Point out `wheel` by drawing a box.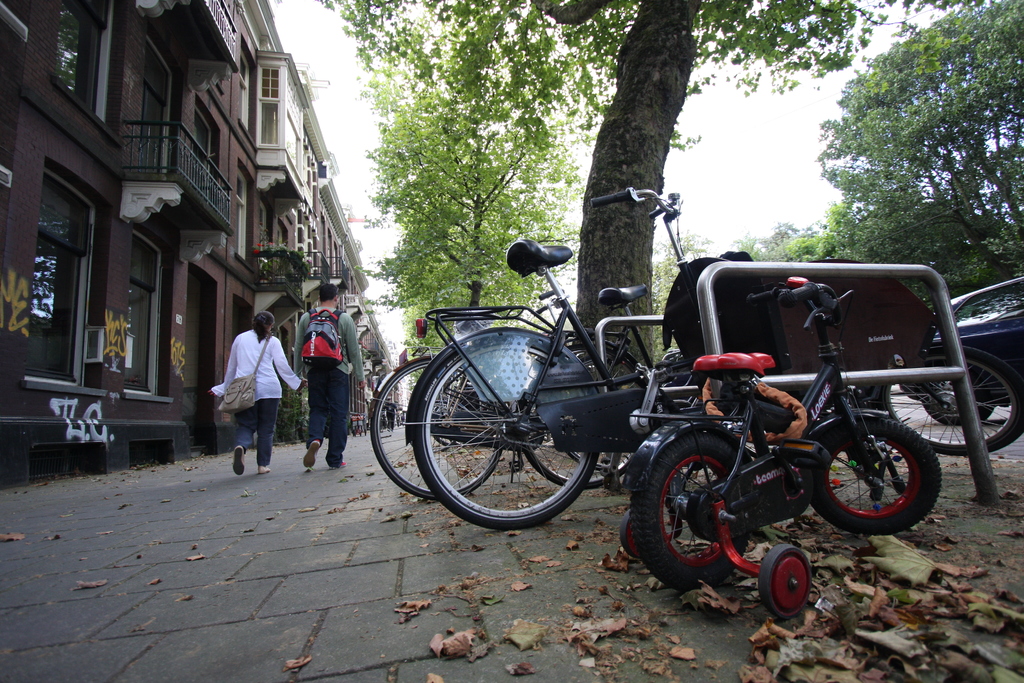
BBox(414, 359, 598, 529).
